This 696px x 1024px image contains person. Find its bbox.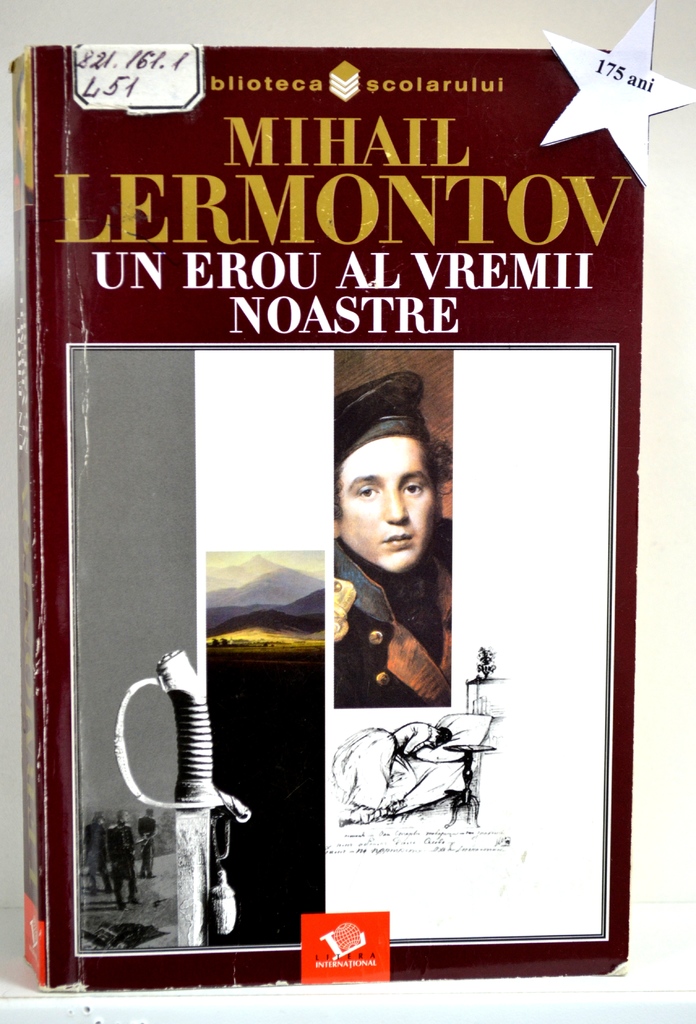
Rect(108, 813, 139, 909).
